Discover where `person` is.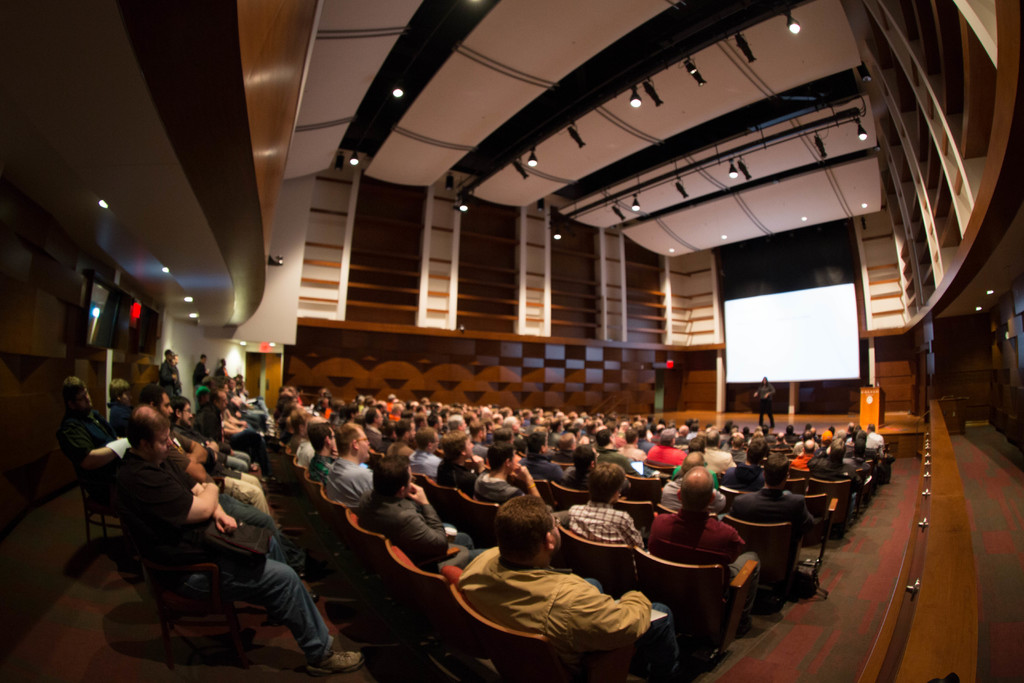
Discovered at 130:406:369:677.
